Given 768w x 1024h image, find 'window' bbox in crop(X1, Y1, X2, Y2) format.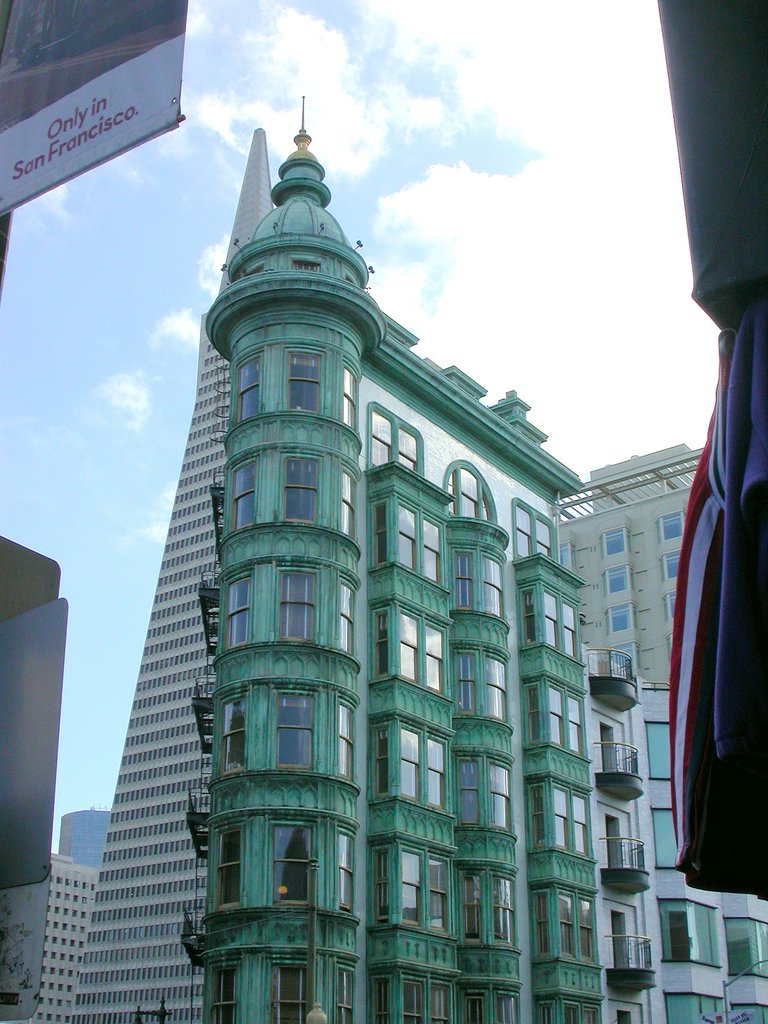
crop(529, 890, 552, 956).
